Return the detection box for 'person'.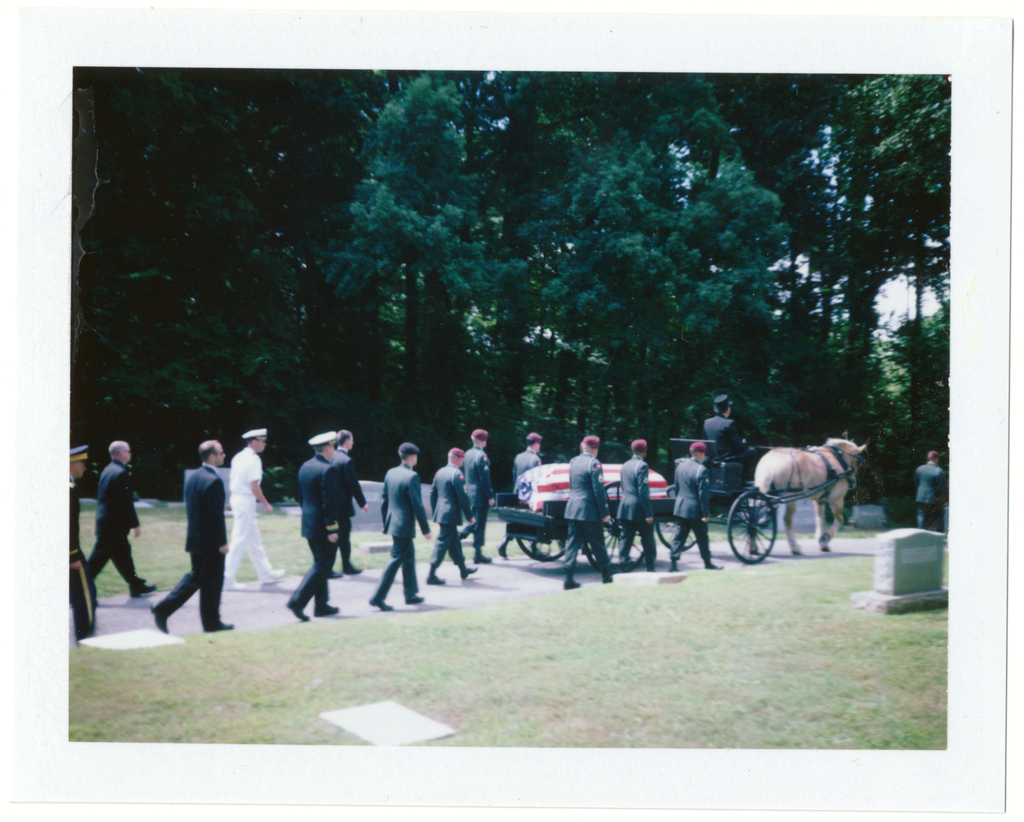
{"x1": 86, "y1": 439, "x2": 157, "y2": 598}.
